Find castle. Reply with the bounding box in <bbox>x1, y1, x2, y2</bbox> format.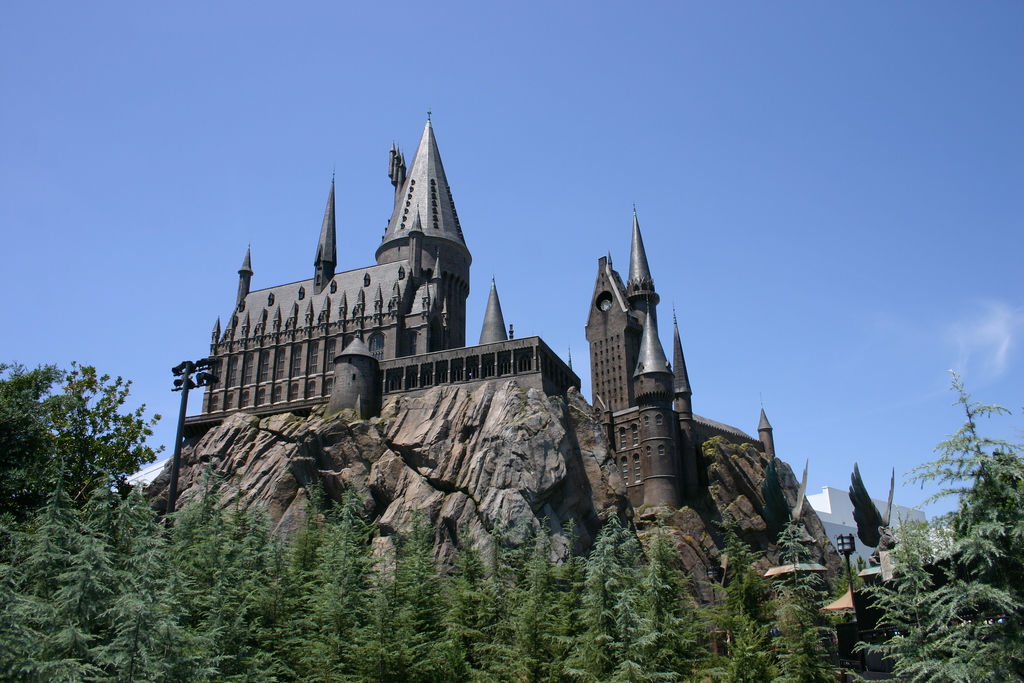
<bbox>185, 111, 816, 586</bbox>.
